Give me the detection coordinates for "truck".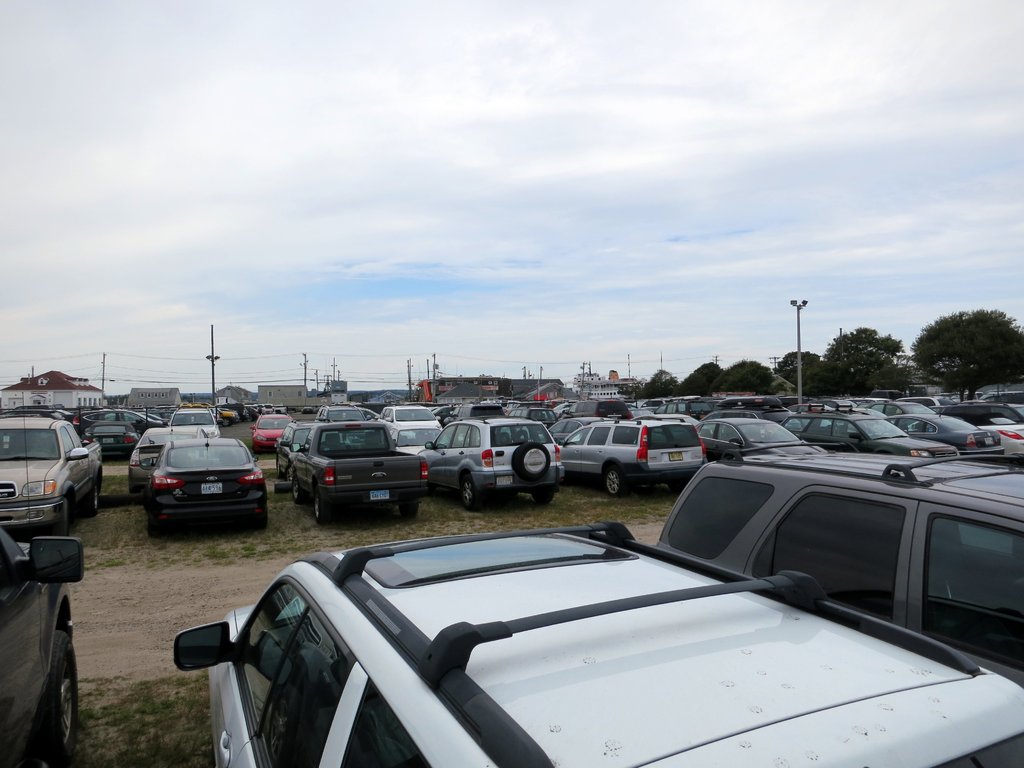
locate(279, 420, 429, 531).
